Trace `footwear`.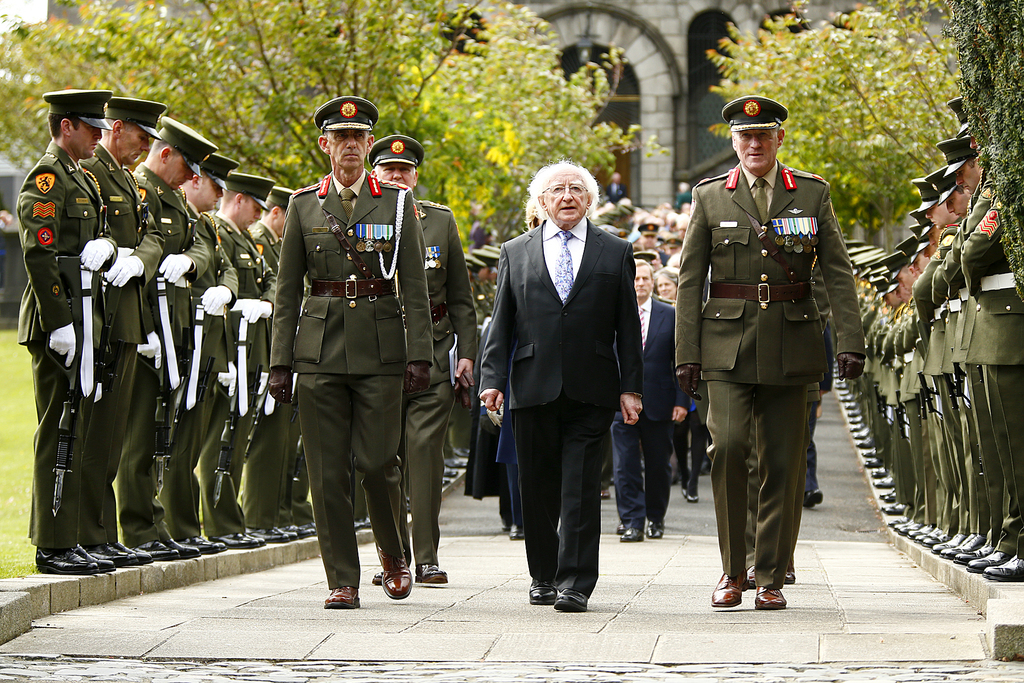
Traced to crop(182, 534, 227, 553).
